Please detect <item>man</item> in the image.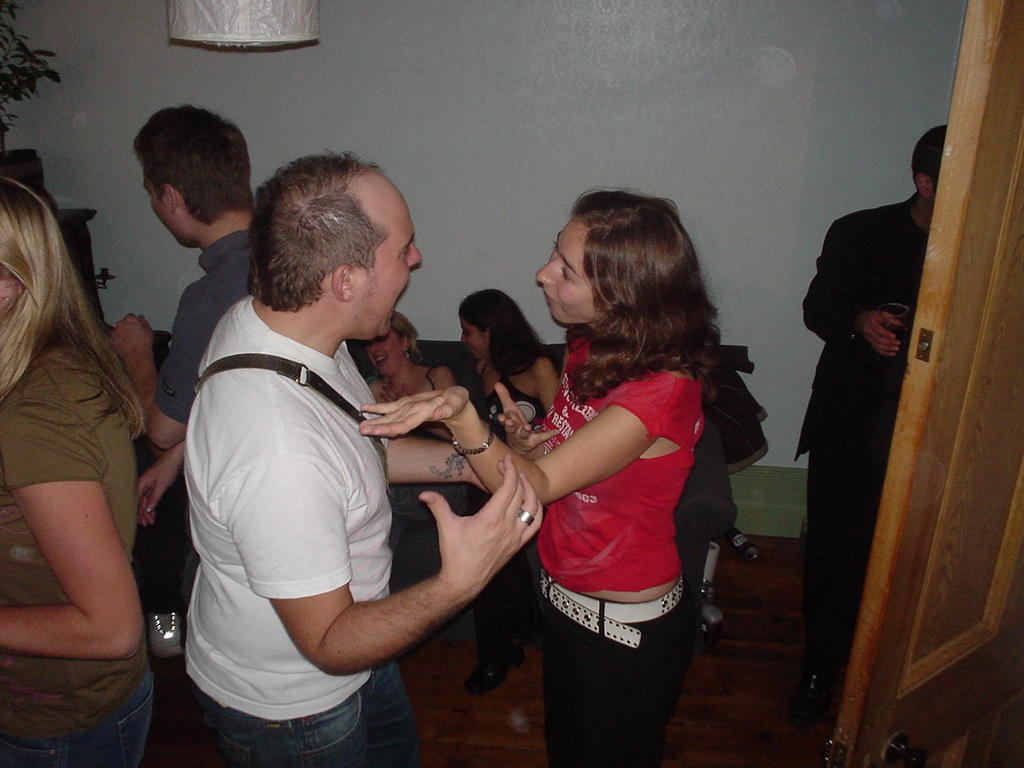
detection(800, 124, 949, 712).
